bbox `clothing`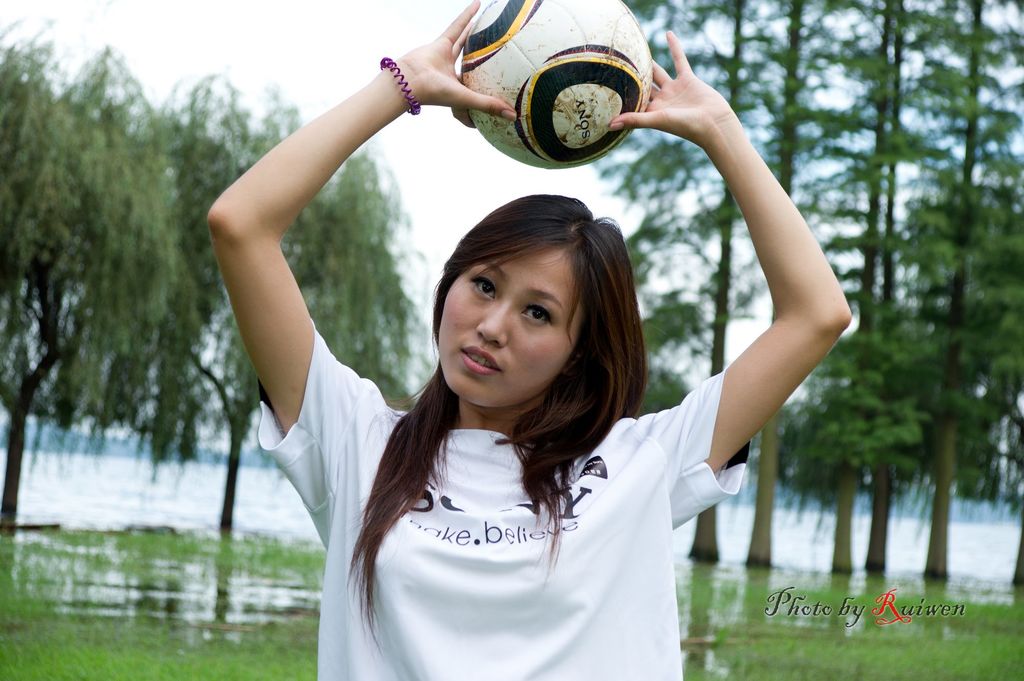
{"x1": 296, "y1": 341, "x2": 747, "y2": 653}
